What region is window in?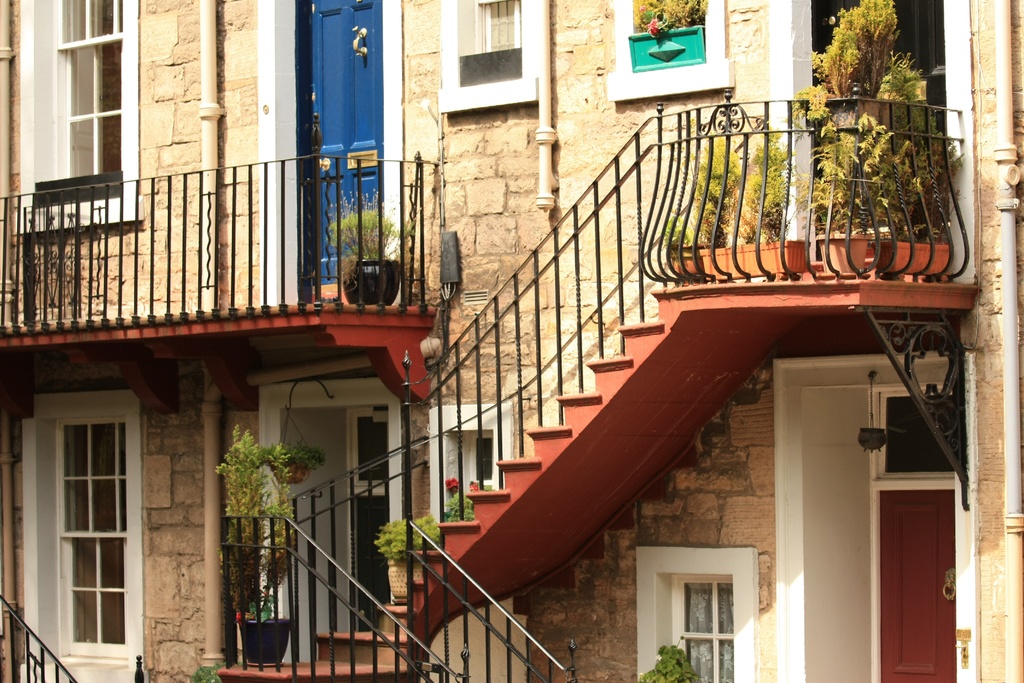
crop(51, 0, 136, 227).
